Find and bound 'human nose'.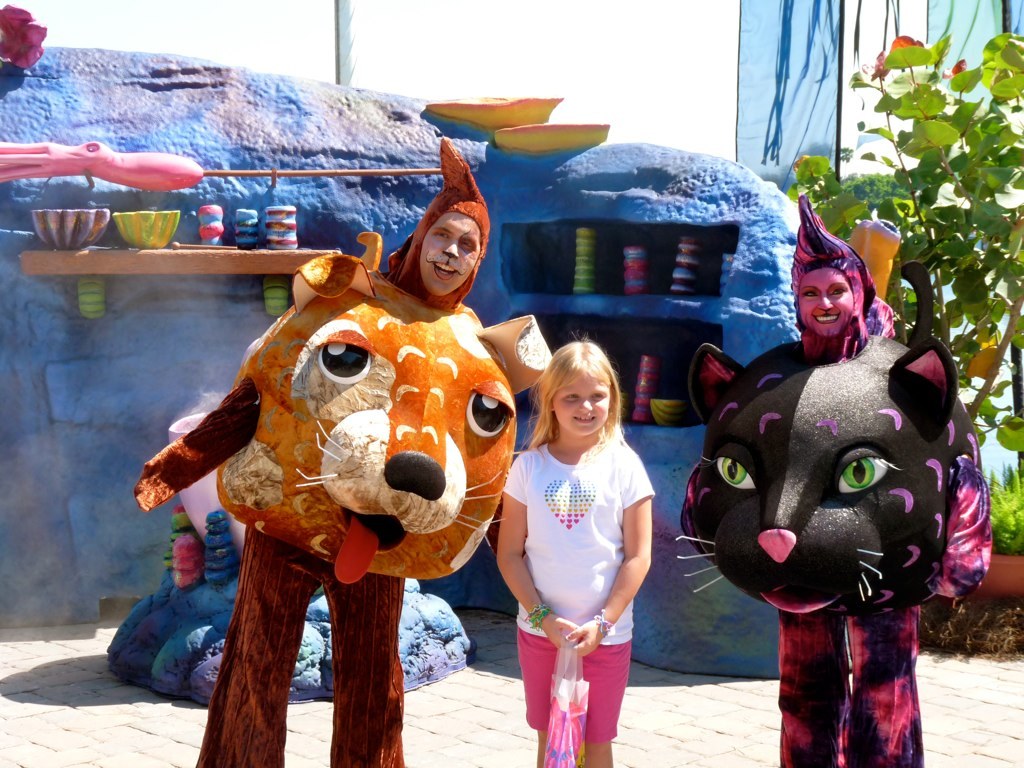
Bound: <box>443,242,459,260</box>.
